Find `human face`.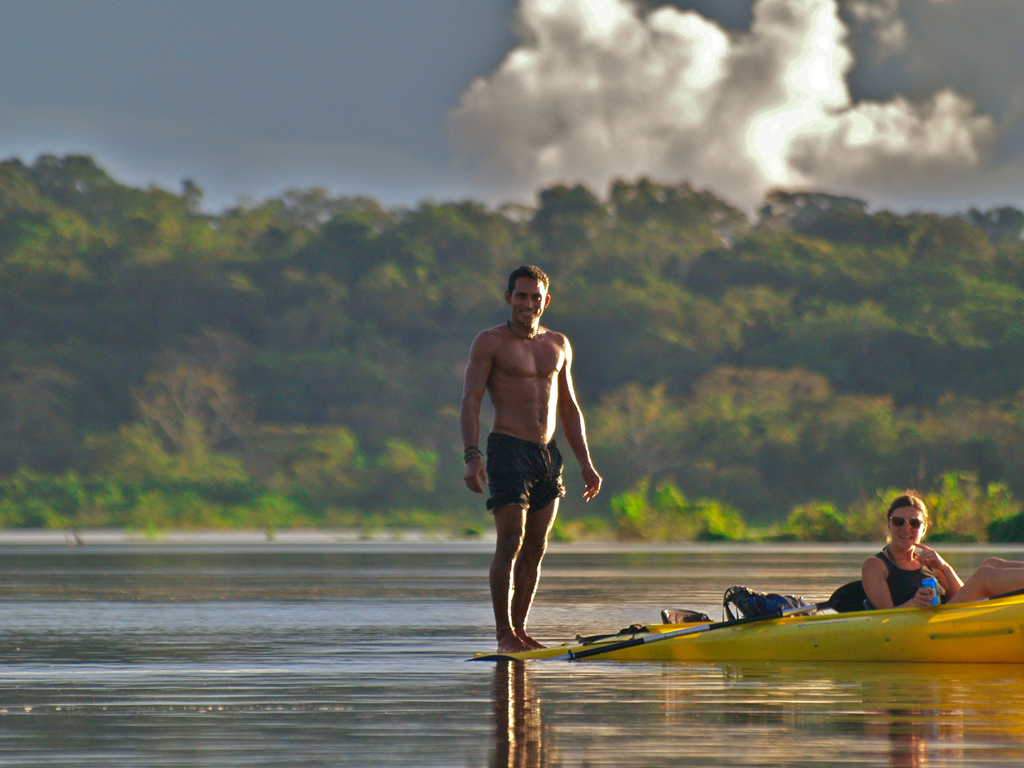
x1=513 y1=282 x2=548 y2=322.
